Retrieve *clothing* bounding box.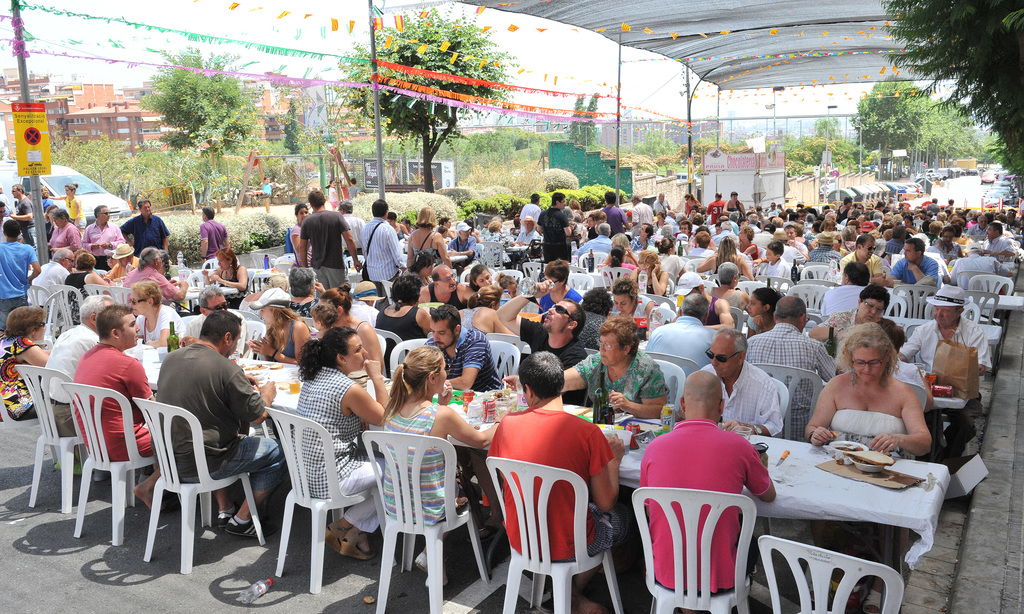
Bounding box: bbox=(436, 325, 495, 399).
